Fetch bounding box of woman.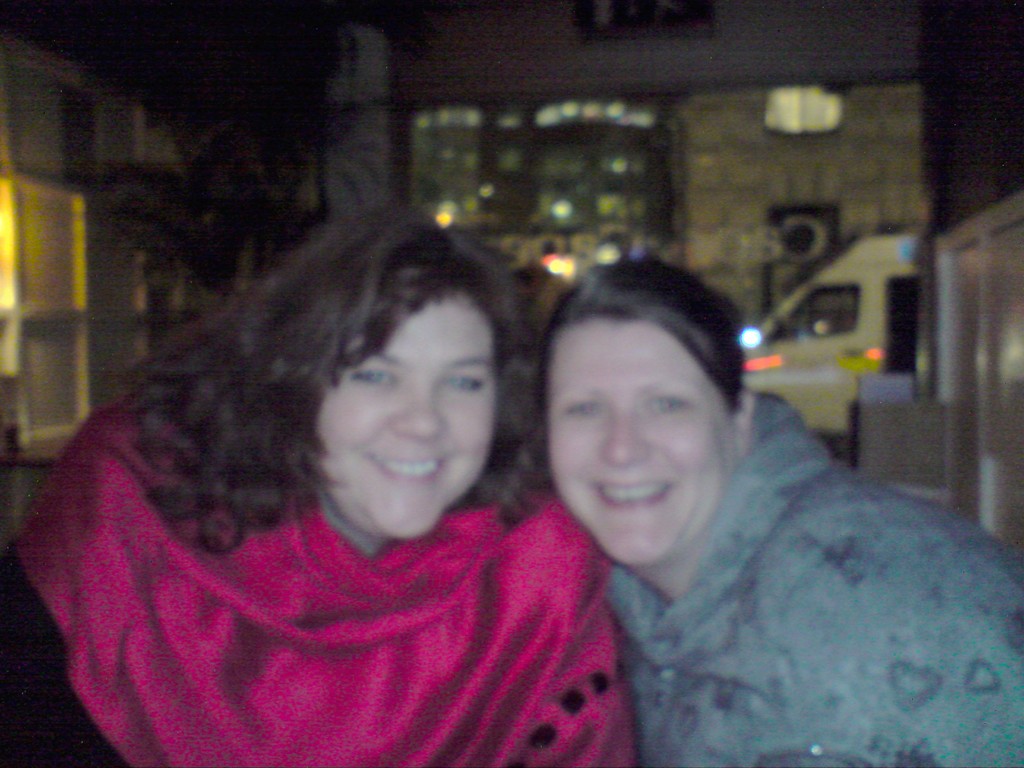
Bbox: Rect(525, 255, 1023, 767).
